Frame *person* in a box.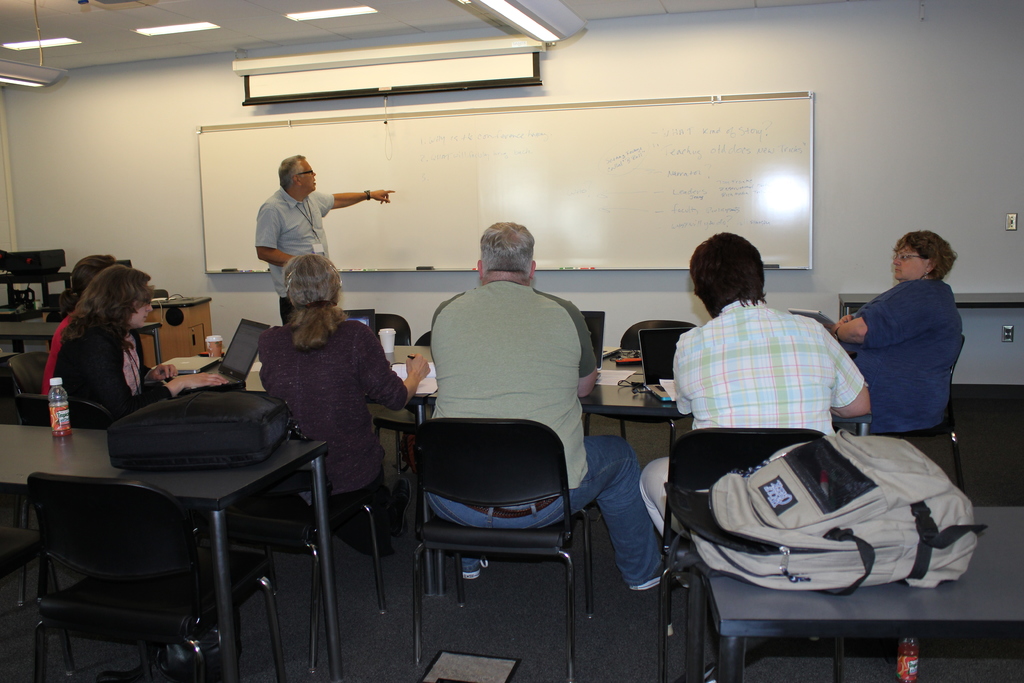
BBox(646, 236, 860, 559).
